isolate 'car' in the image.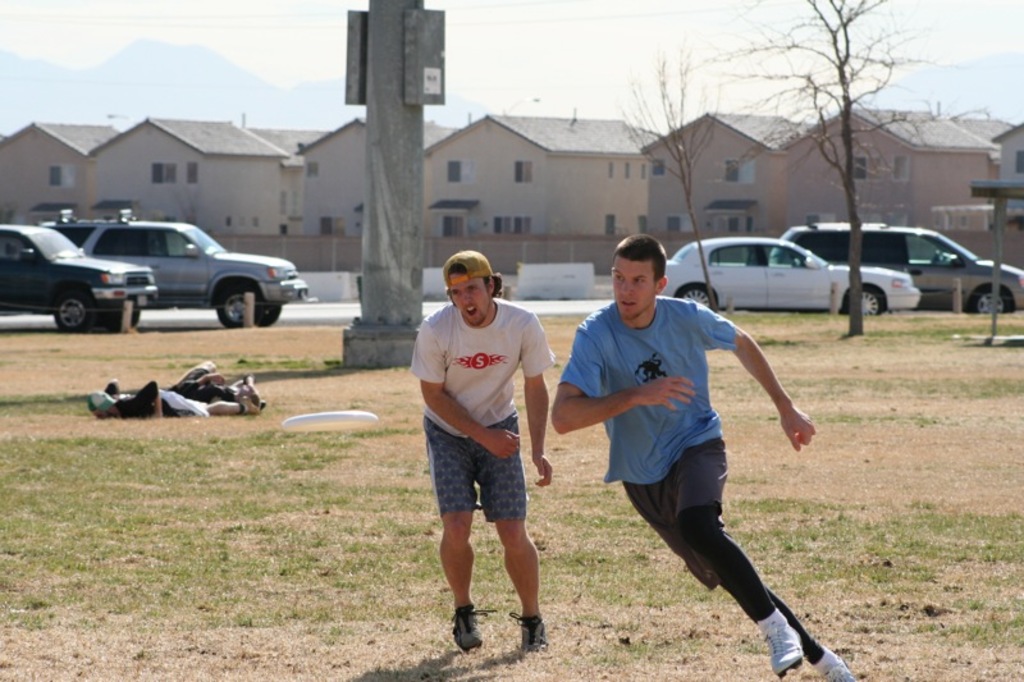
Isolated region: l=0, t=224, r=164, b=334.
